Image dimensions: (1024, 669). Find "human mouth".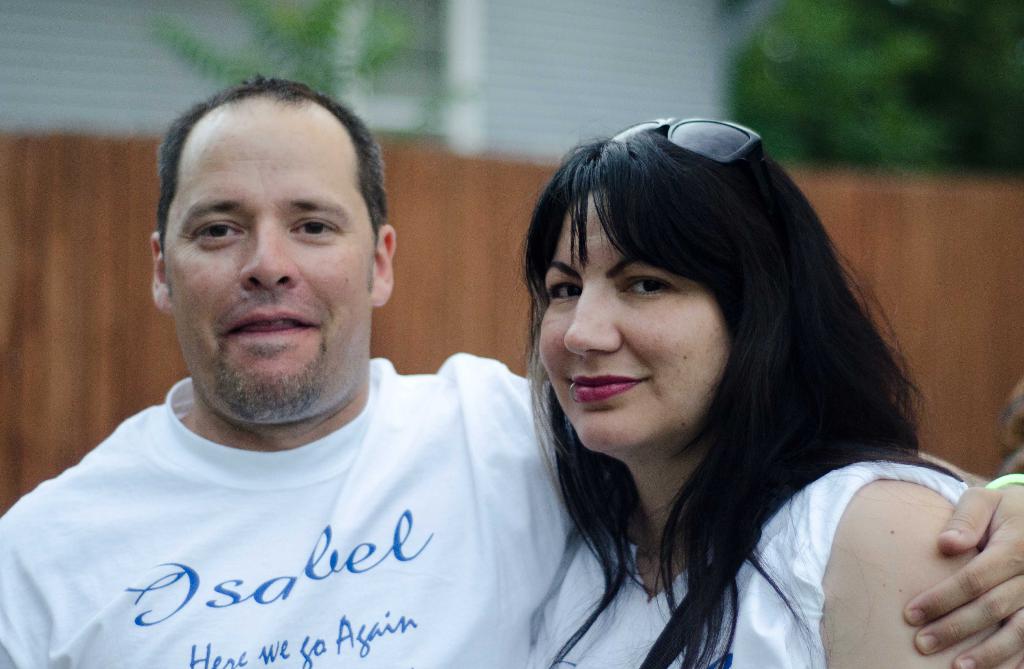
BBox(216, 298, 312, 353).
